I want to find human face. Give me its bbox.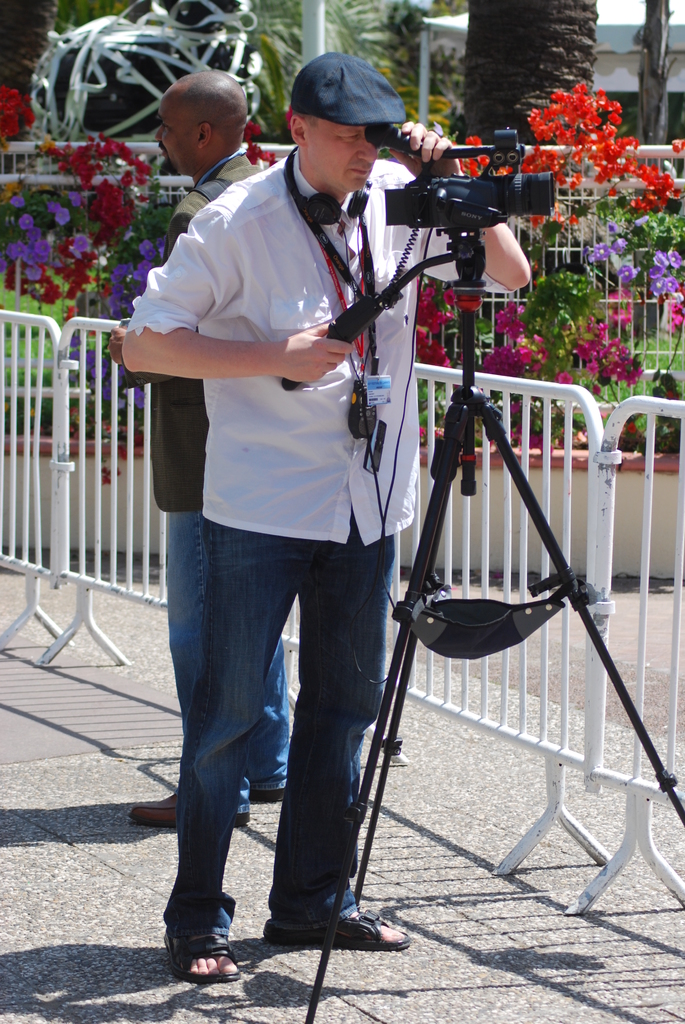
(left=151, top=84, right=198, bottom=179).
